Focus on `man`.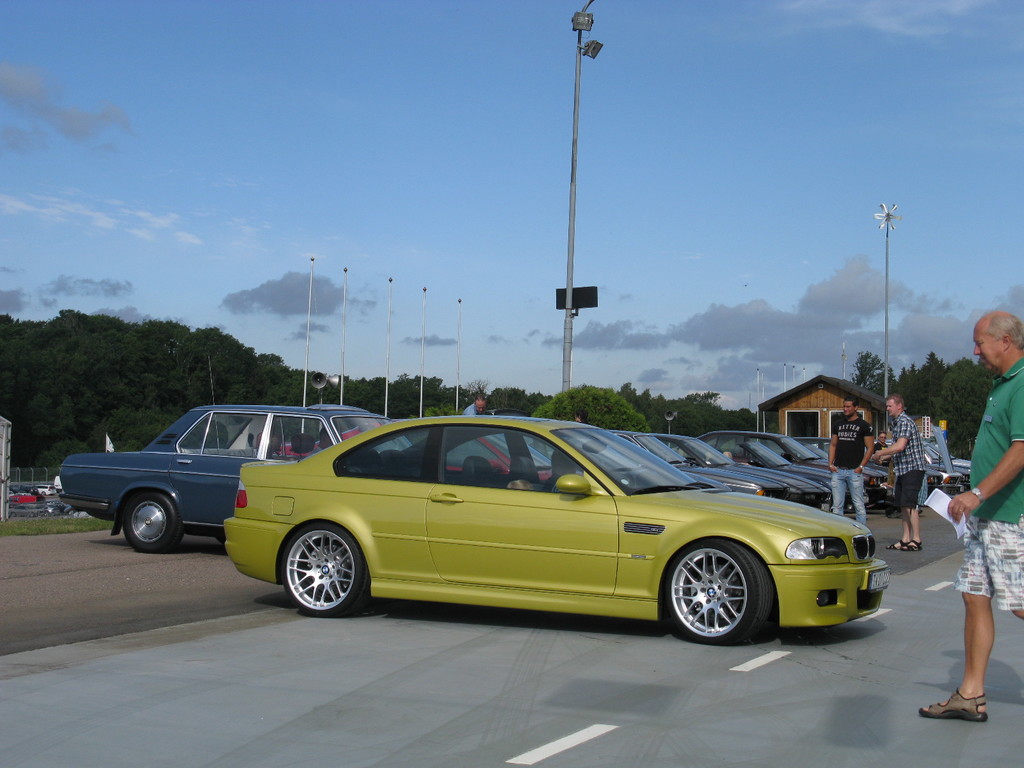
Focused at bbox=[824, 388, 883, 539].
